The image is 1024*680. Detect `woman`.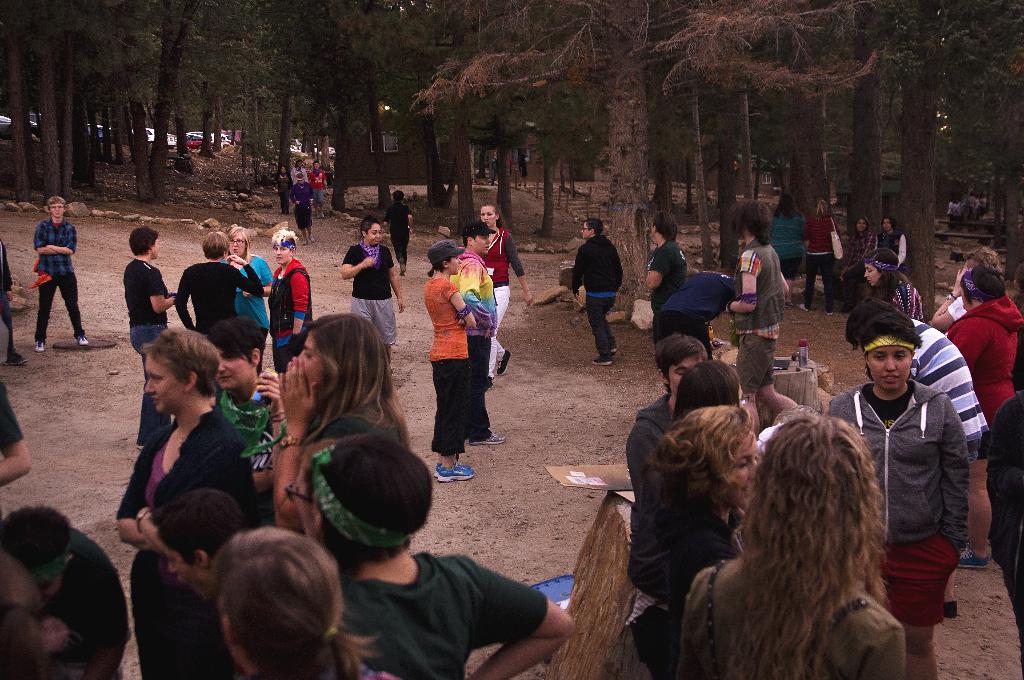
Detection: x1=310 y1=160 x2=331 y2=218.
